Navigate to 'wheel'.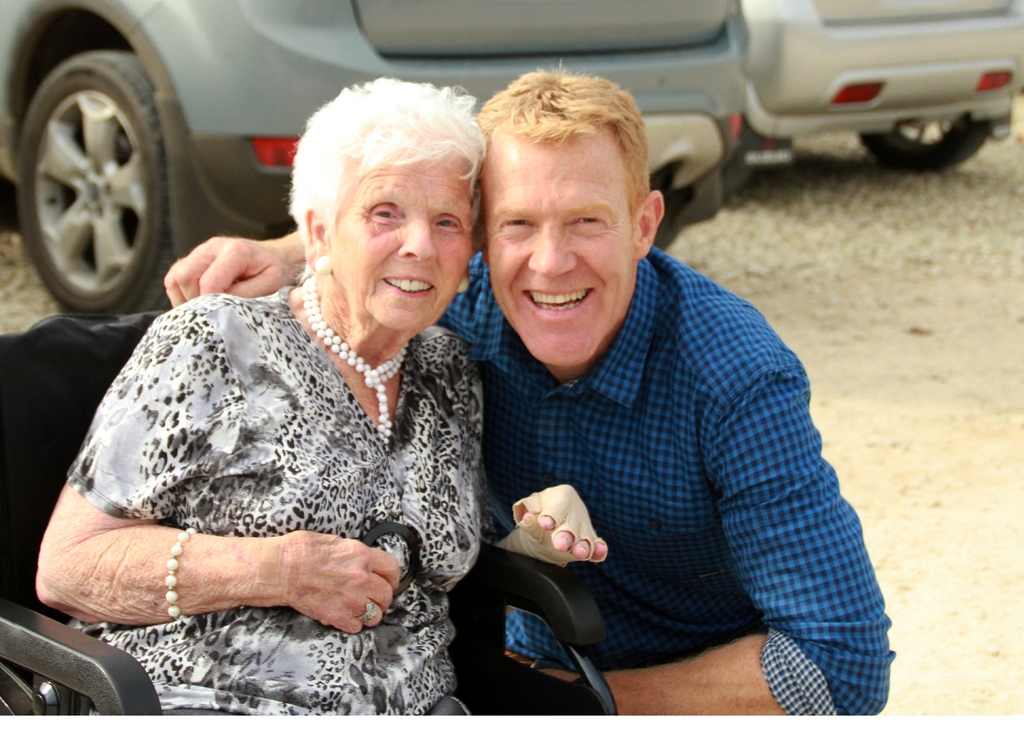
Navigation target: {"x1": 858, "y1": 108, "x2": 991, "y2": 177}.
